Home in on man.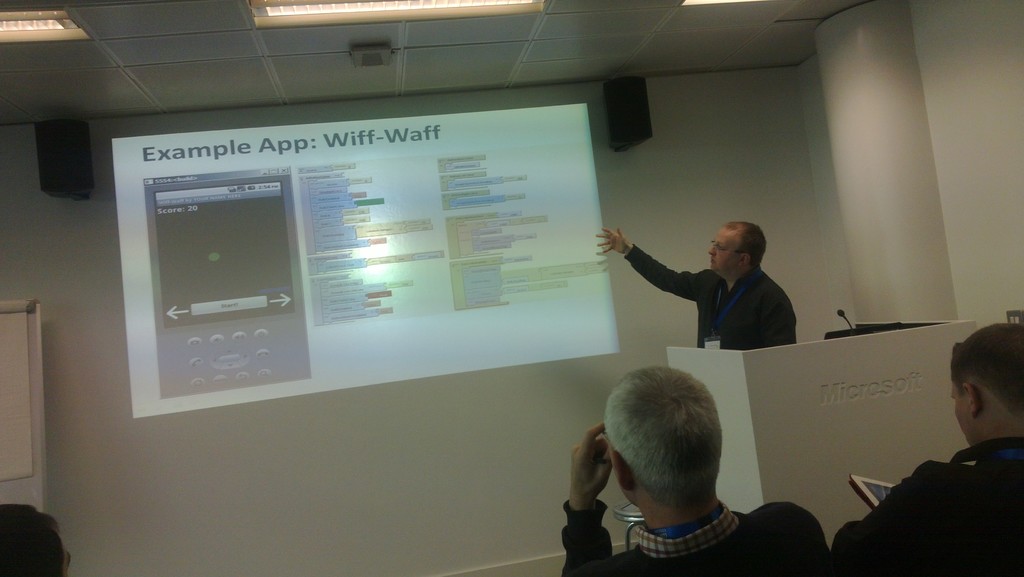
Homed in at rect(832, 324, 1023, 576).
